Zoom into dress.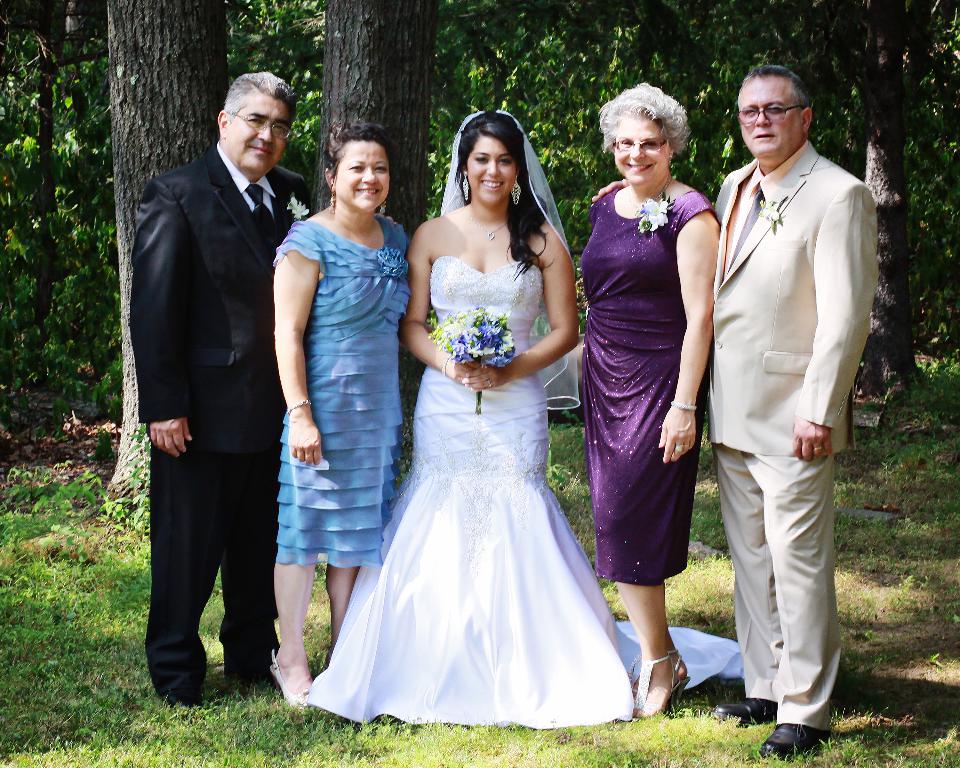
Zoom target: BBox(250, 211, 395, 573).
